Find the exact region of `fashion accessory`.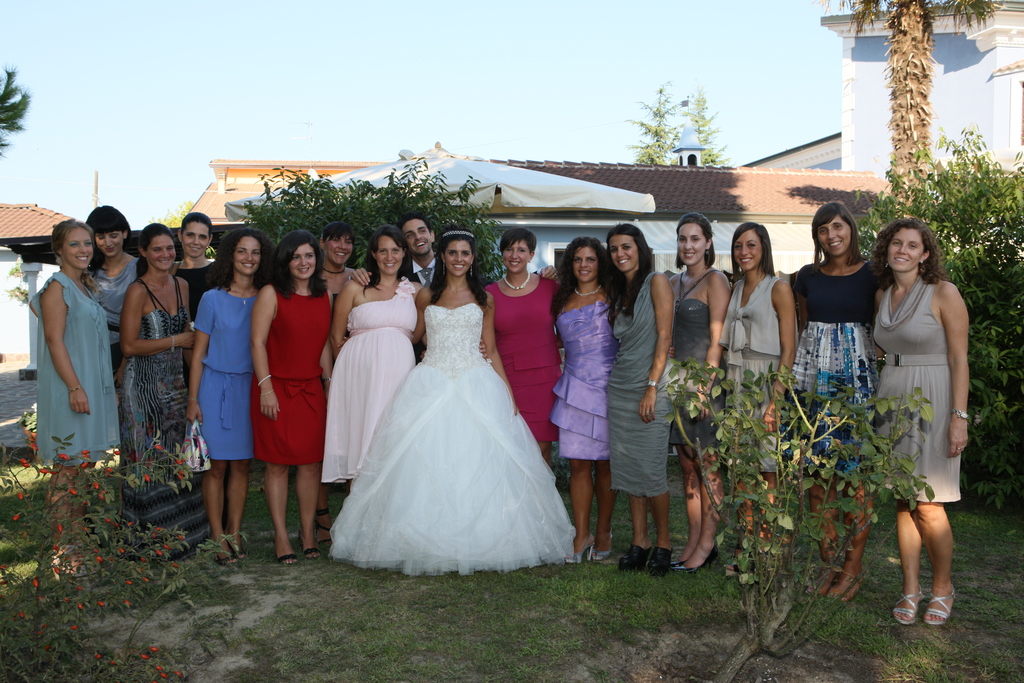
Exact region: bbox=(83, 261, 93, 269).
